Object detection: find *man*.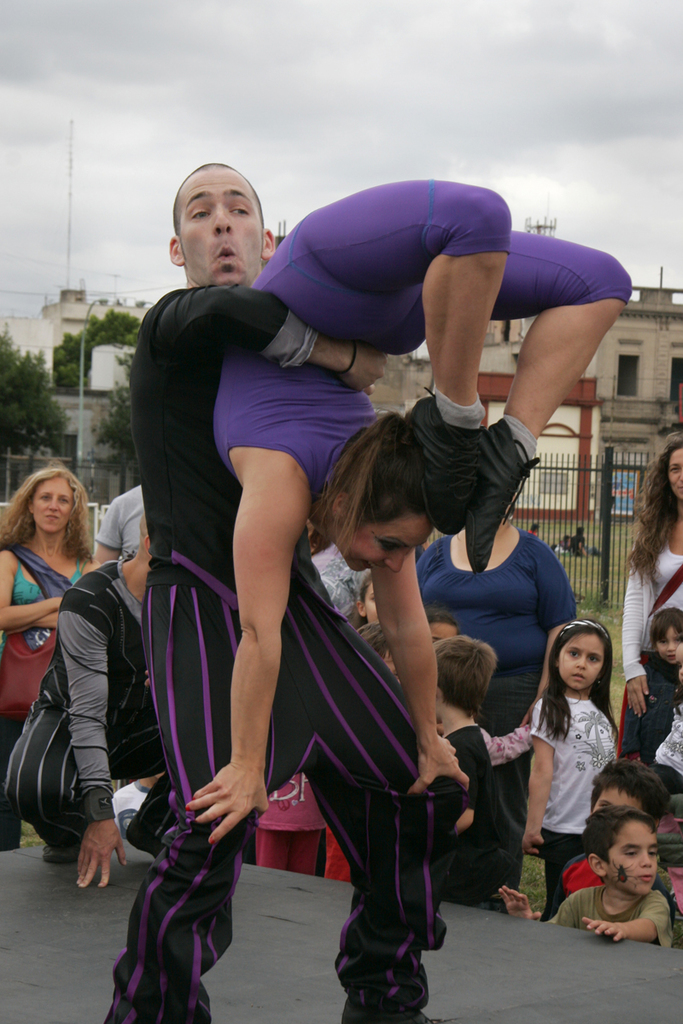
x1=102 y1=158 x2=450 y2=1023.
